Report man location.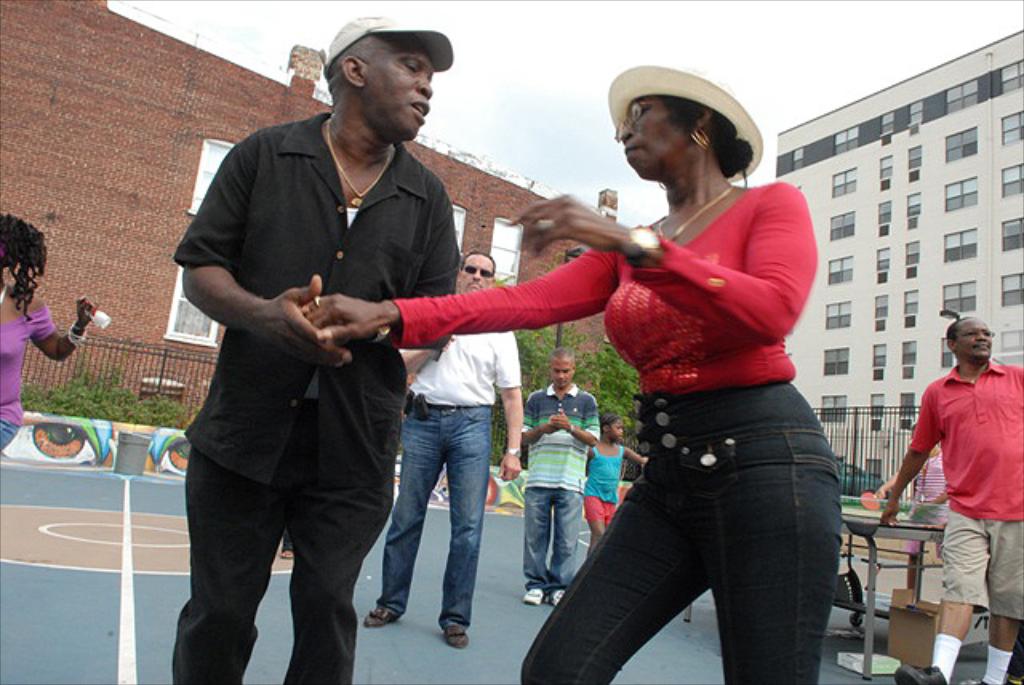
Report: (883,312,1022,683).
